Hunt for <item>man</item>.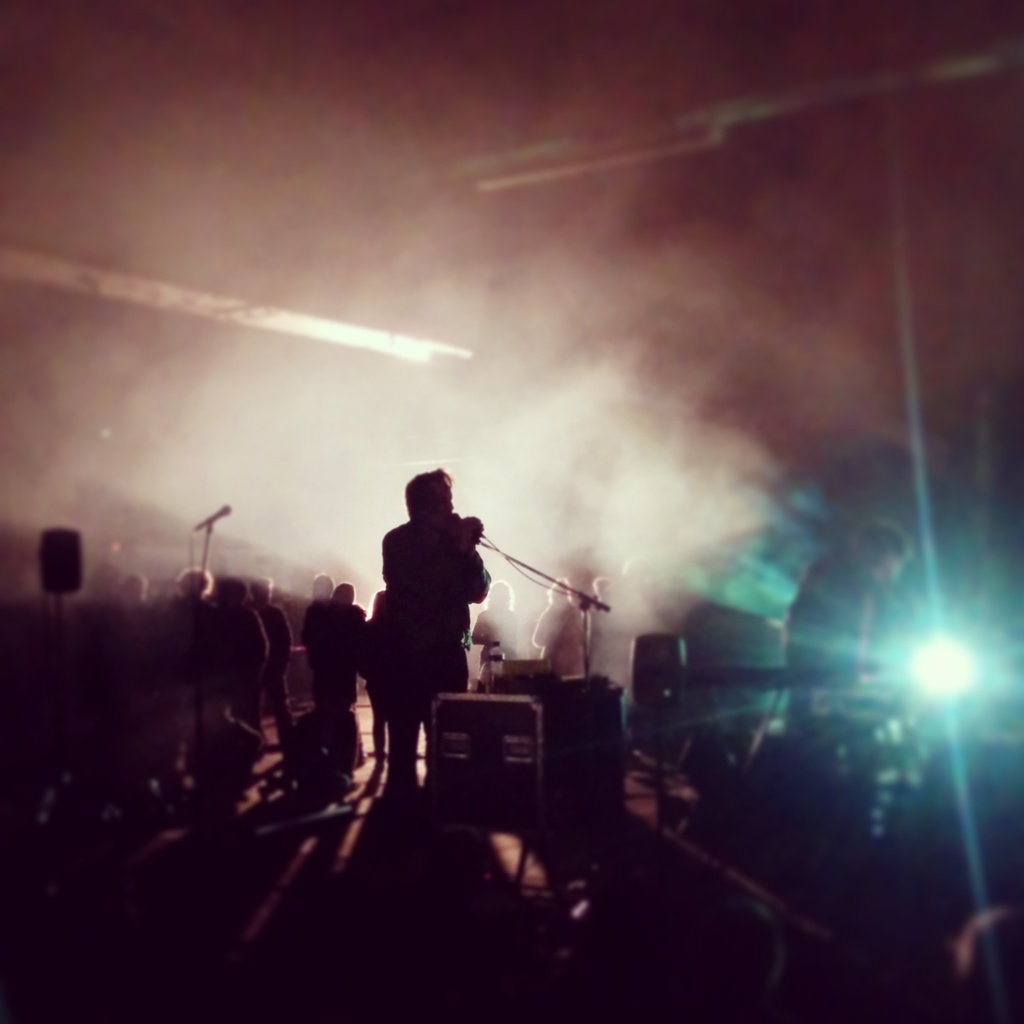
Hunted down at 343 469 510 764.
